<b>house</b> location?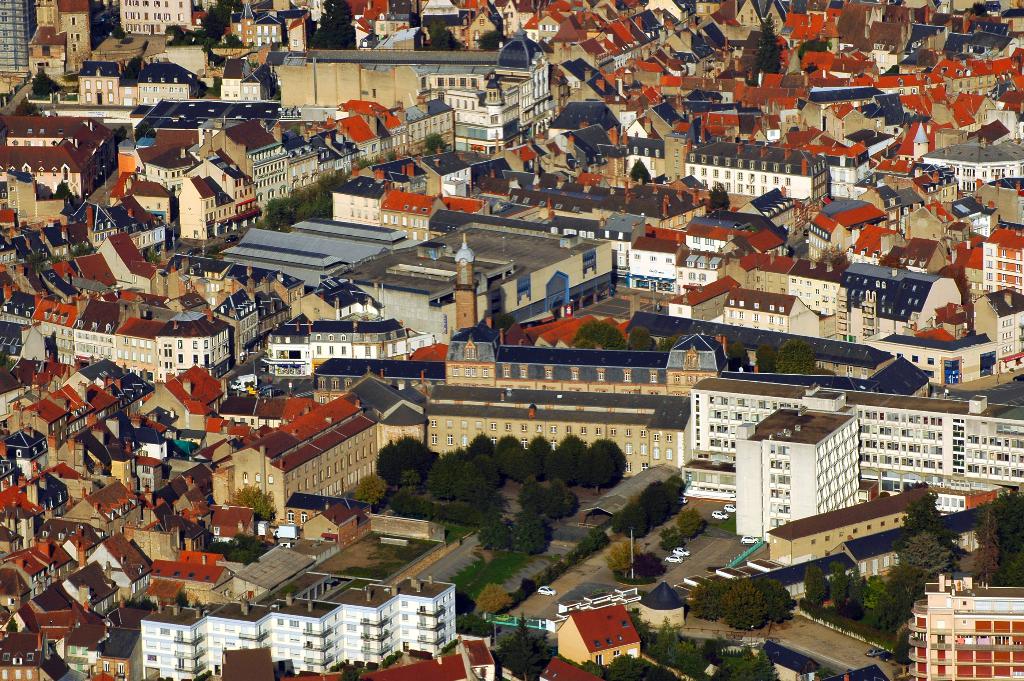
bbox=[719, 285, 829, 336]
